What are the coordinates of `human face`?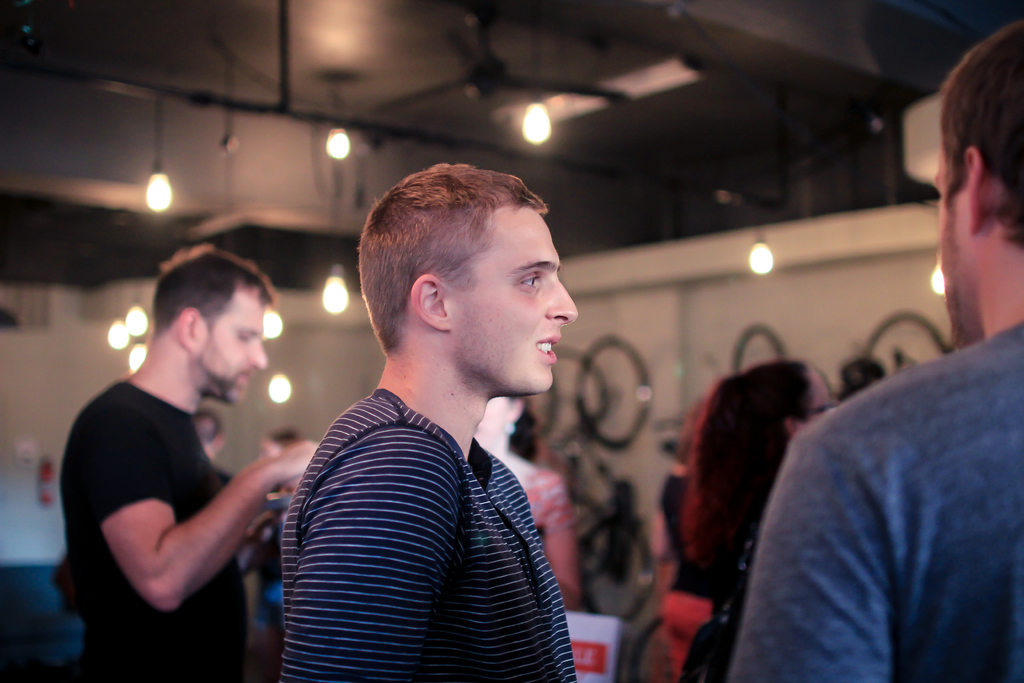
[925, 152, 970, 349].
